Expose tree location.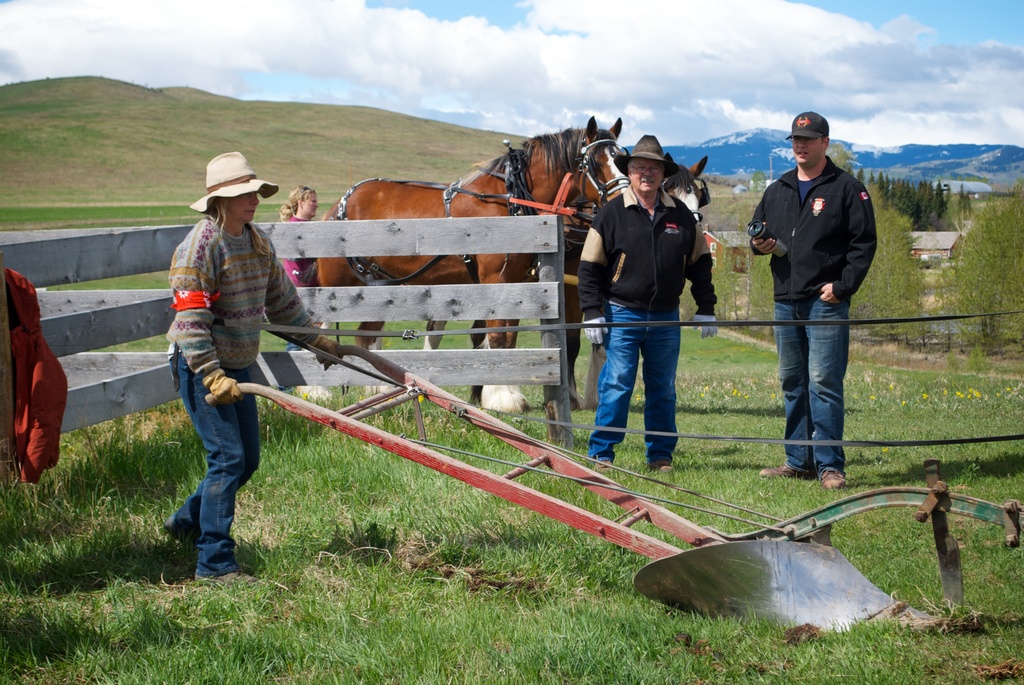
Exposed at x1=944 y1=193 x2=1023 y2=354.
